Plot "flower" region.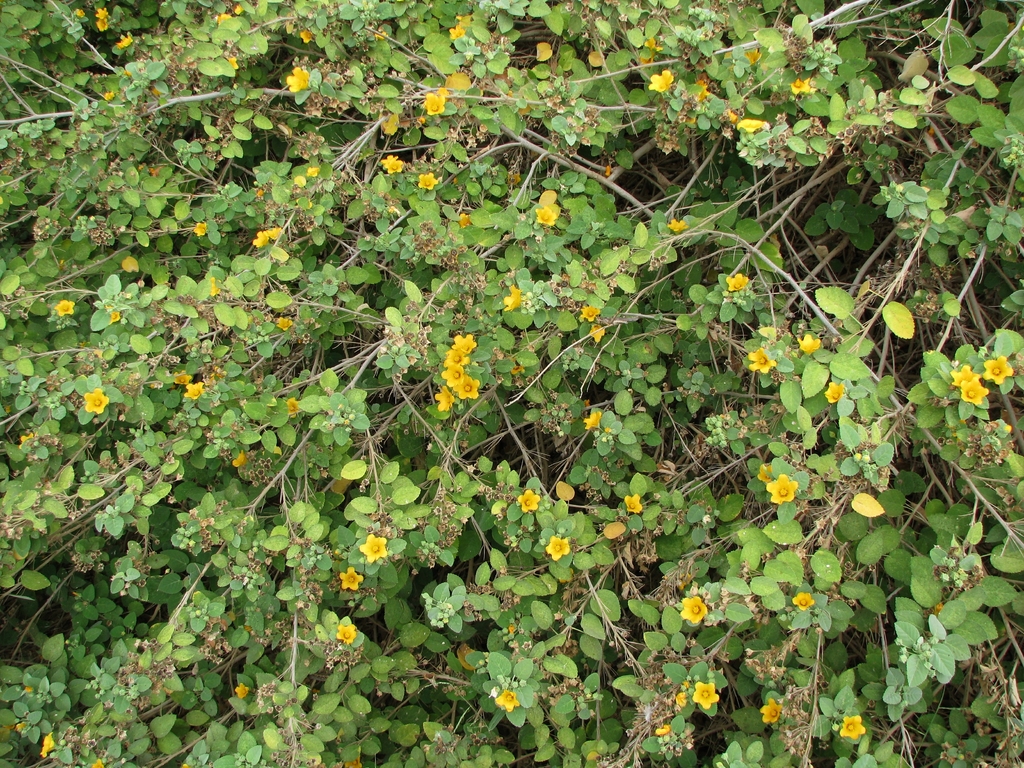
Plotted at bbox=[94, 20, 108, 33].
